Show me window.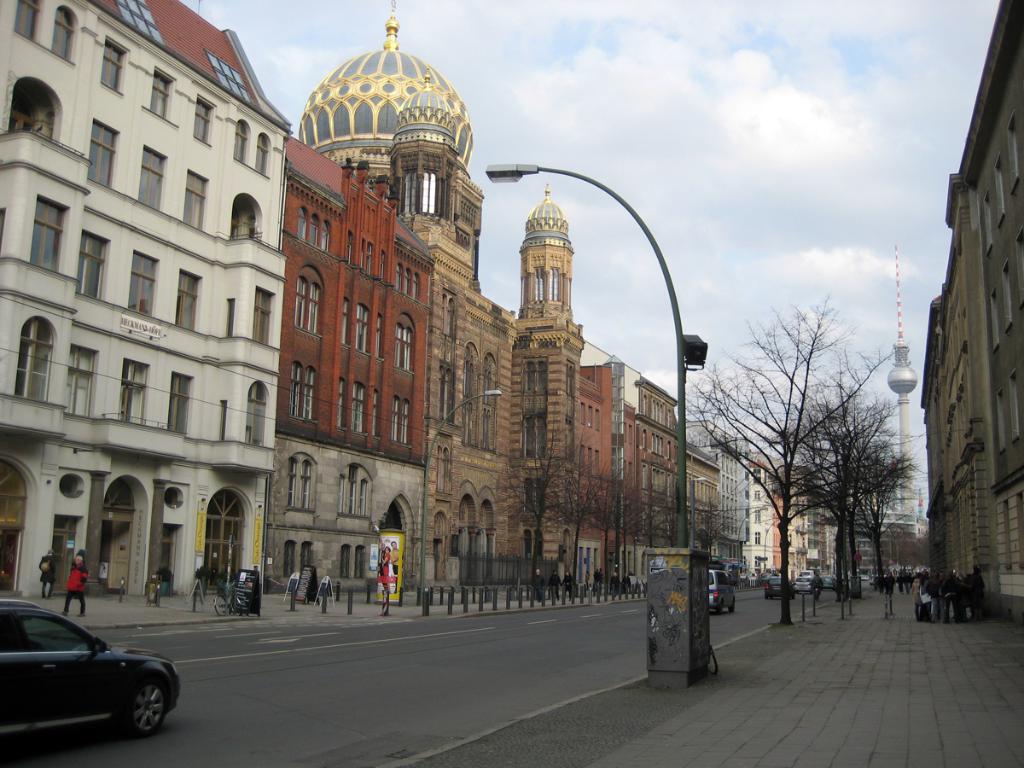
window is here: (21, 320, 55, 402).
